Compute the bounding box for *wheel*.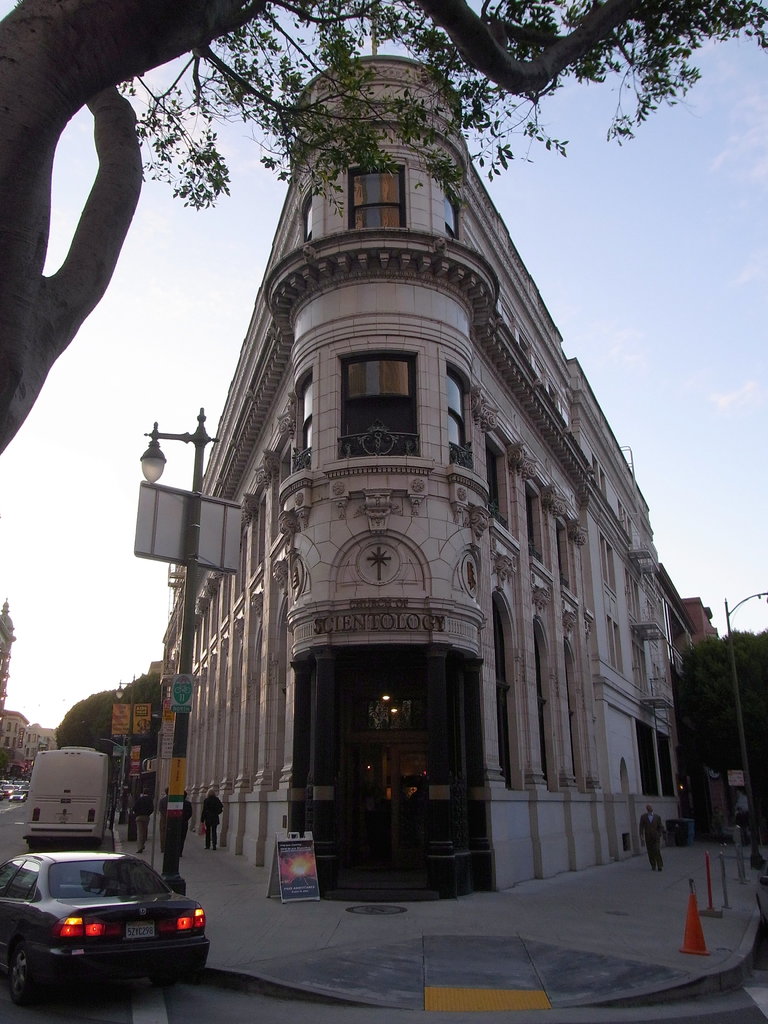
<bbox>7, 947, 37, 1002</bbox>.
